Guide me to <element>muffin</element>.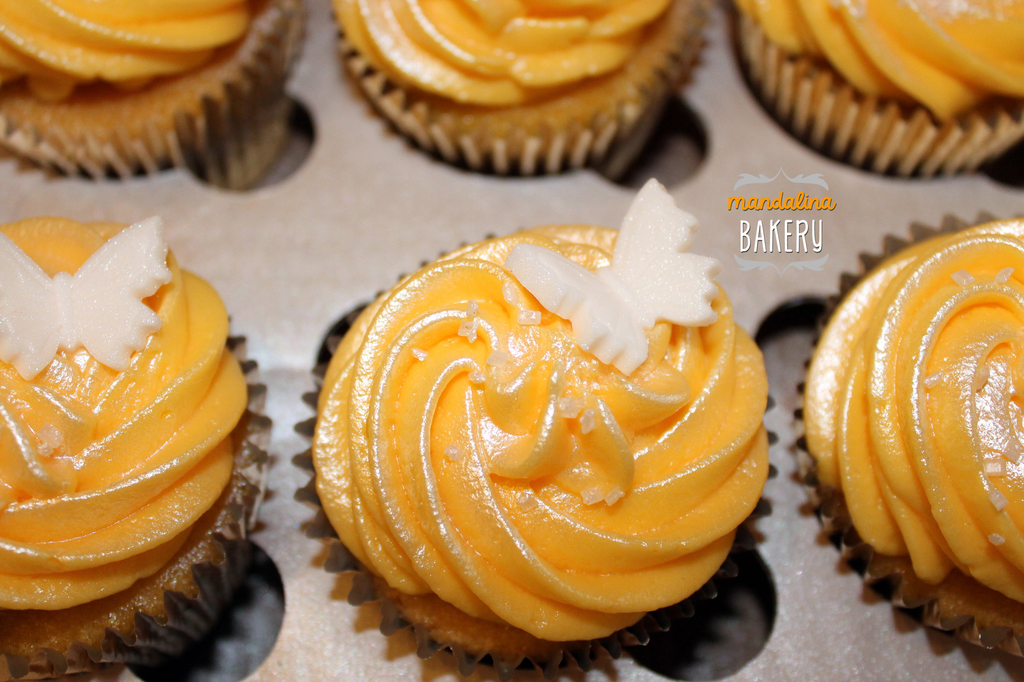
Guidance: <region>0, 0, 314, 193</region>.
